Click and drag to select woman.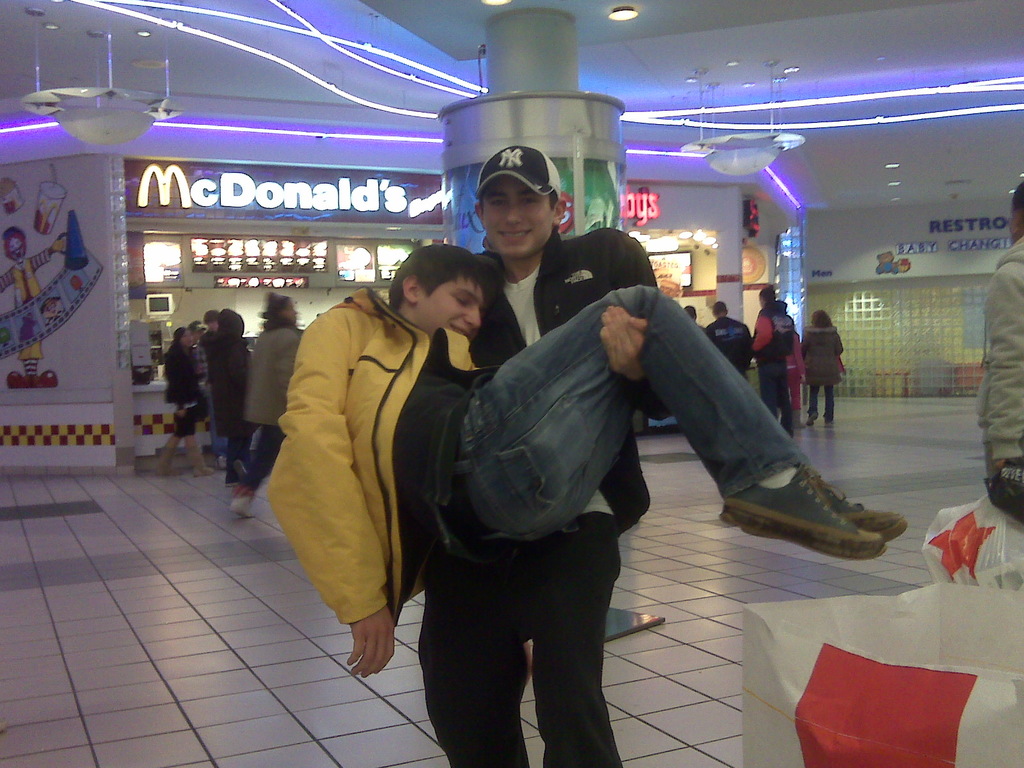
Selection: x1=796 y1=307 x2=845 y2=426.
